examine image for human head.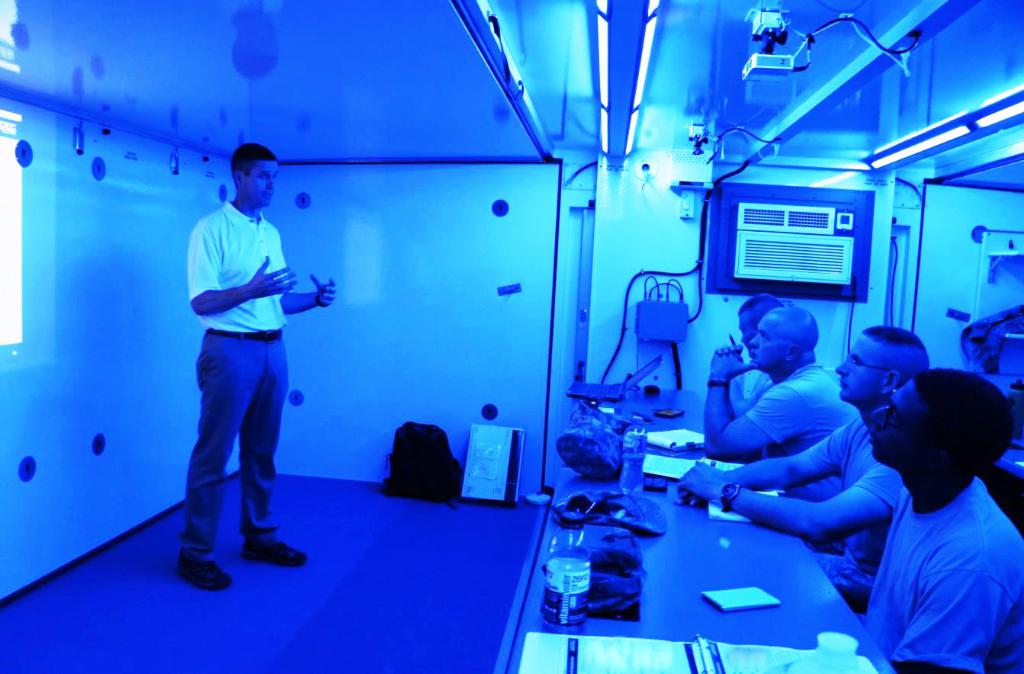
Examination result: left=230, top=136, right=283, bottom=207.
